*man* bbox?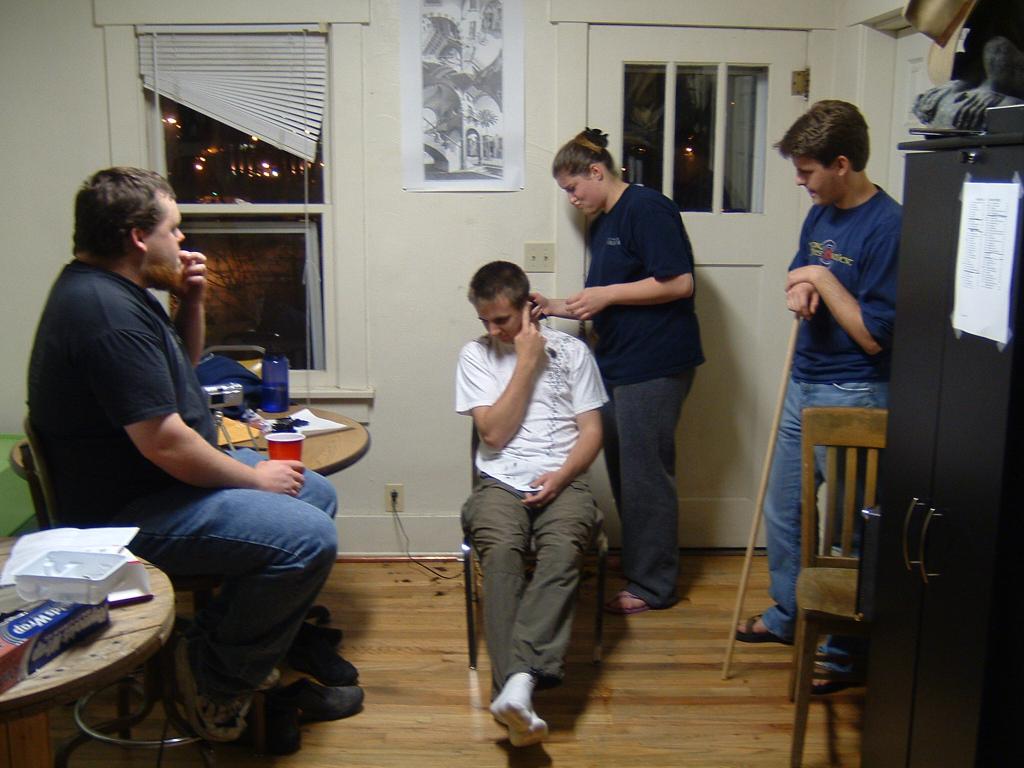
region(730, 99, 906, 697)
